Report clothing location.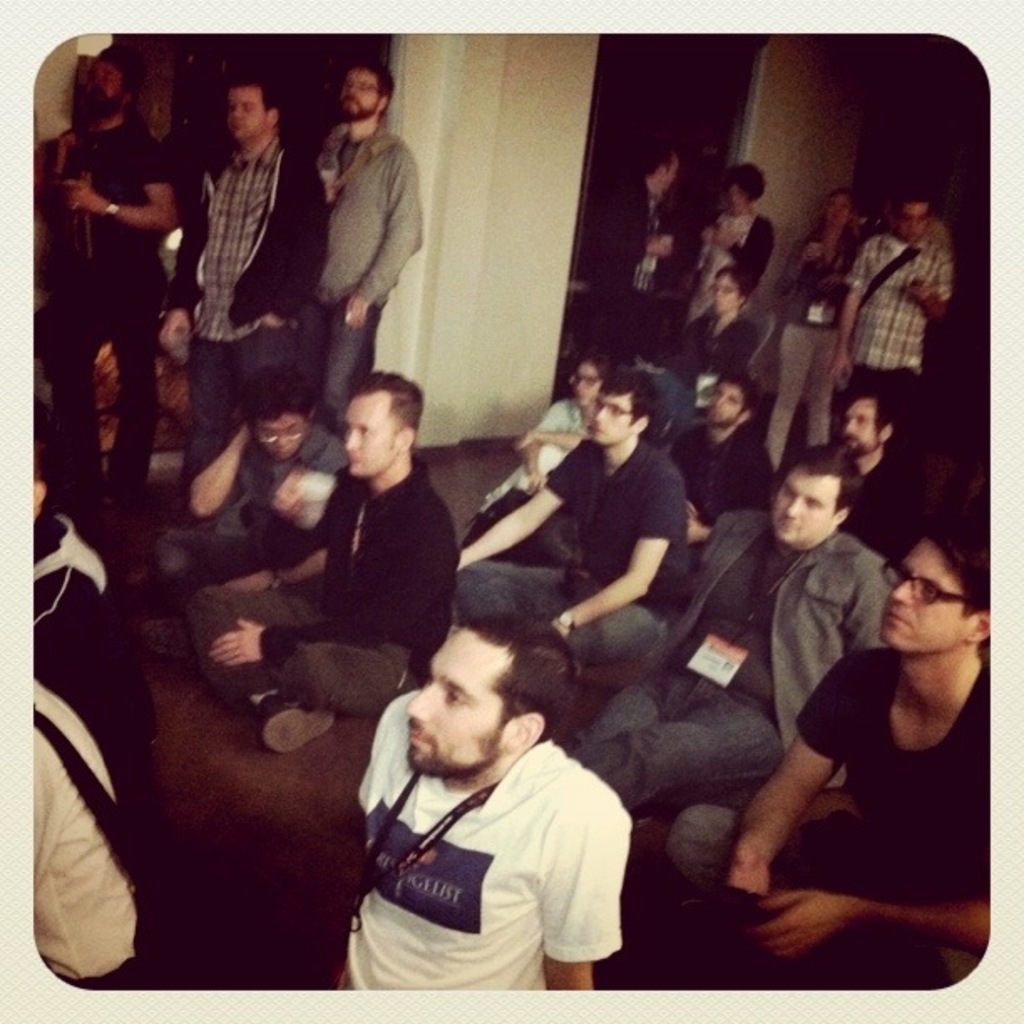
Report: box(718, 646, 977, 980).
